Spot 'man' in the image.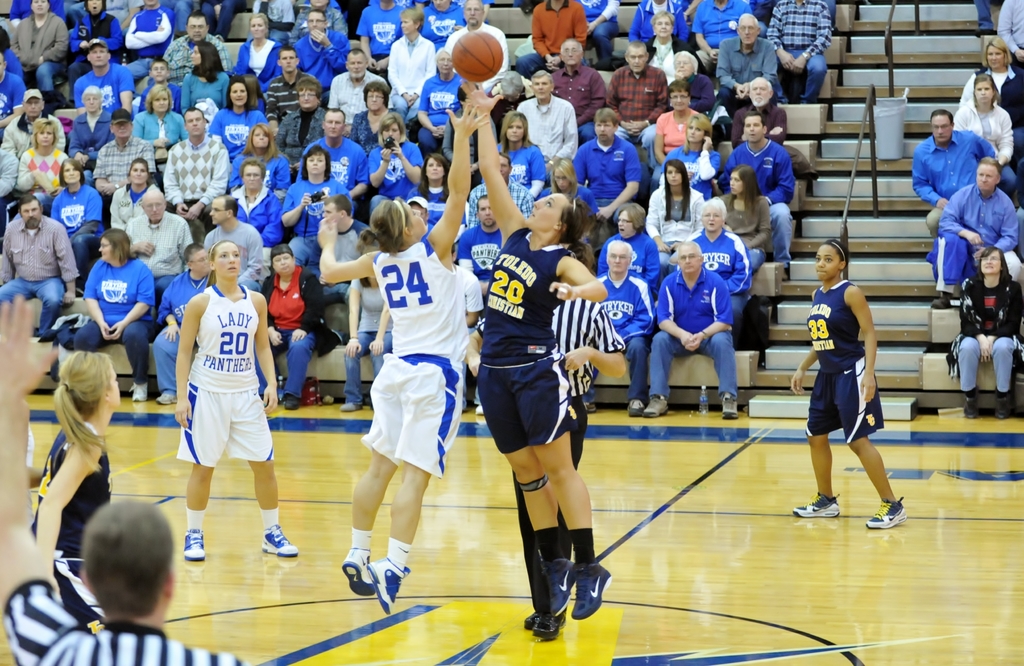
'man' found at {"left": 193, "top": 192, "right": 258, "bottom": 312}.
